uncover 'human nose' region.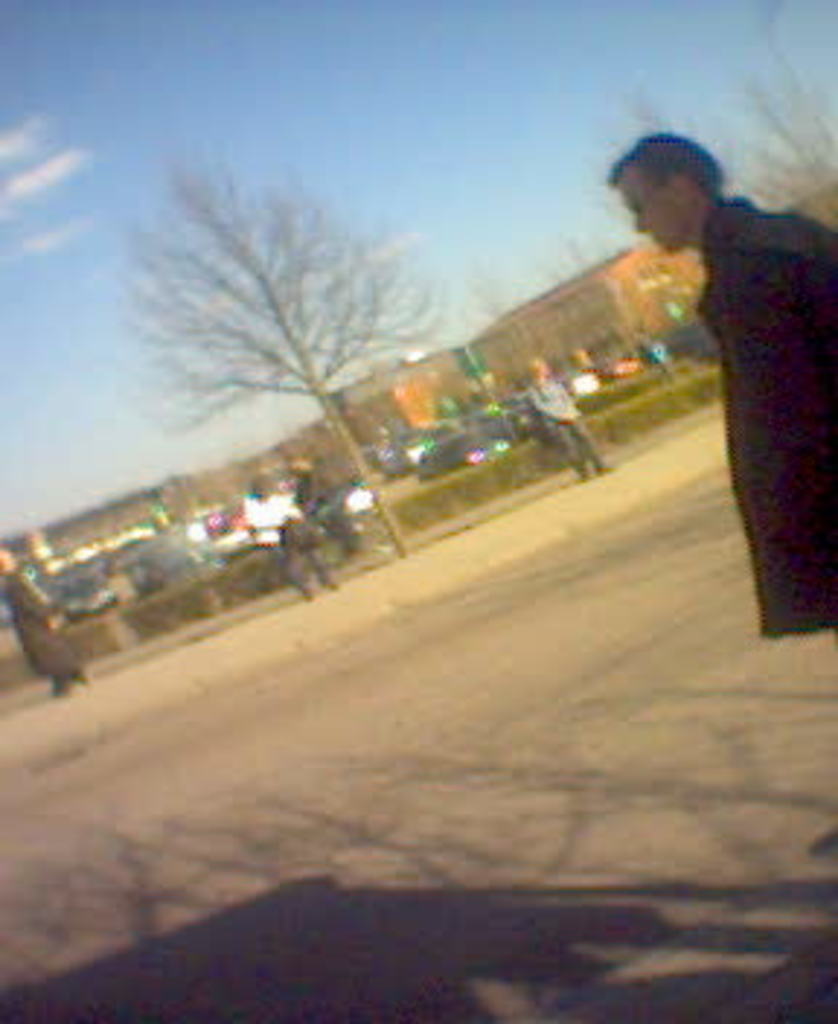
Uncovered: select_region(634, 207, 655, 230).
